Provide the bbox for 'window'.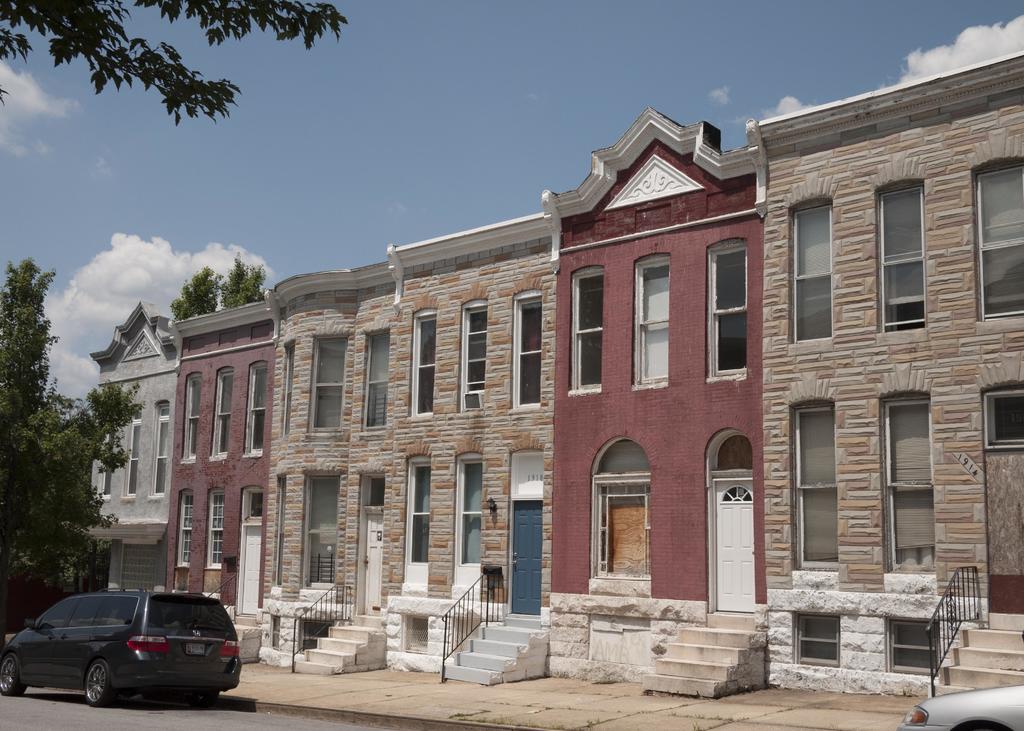
crop(787, 400, 838, 590).
